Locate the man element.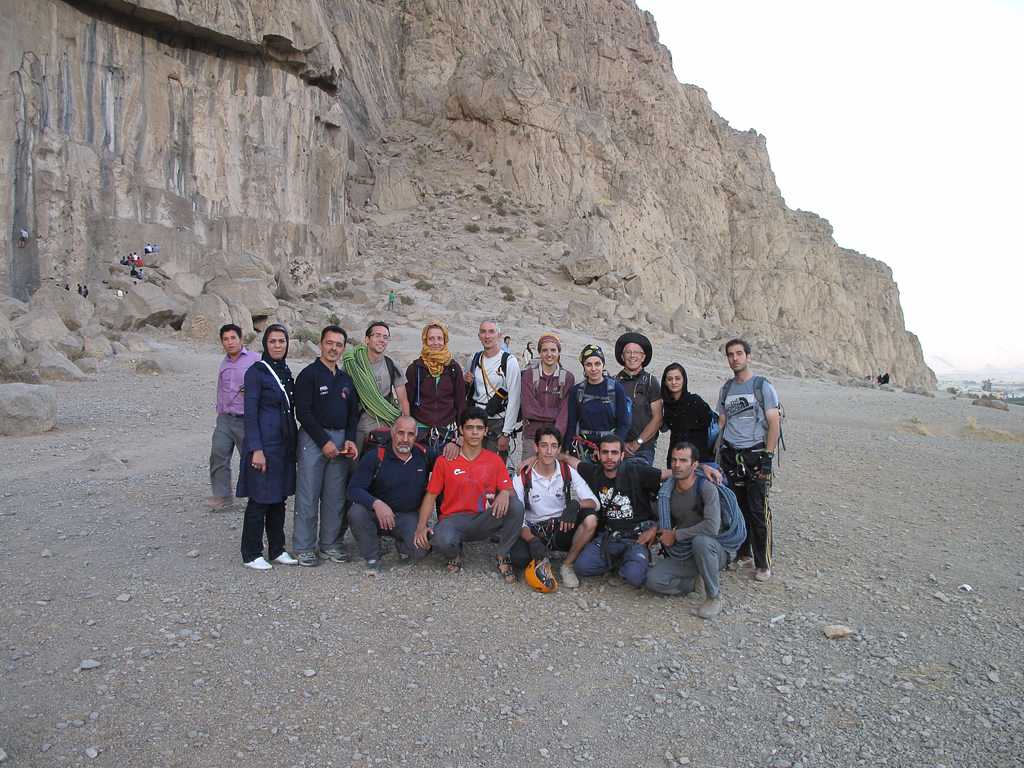
Element bbox: <region>719, 332, 794, 581</region>.
